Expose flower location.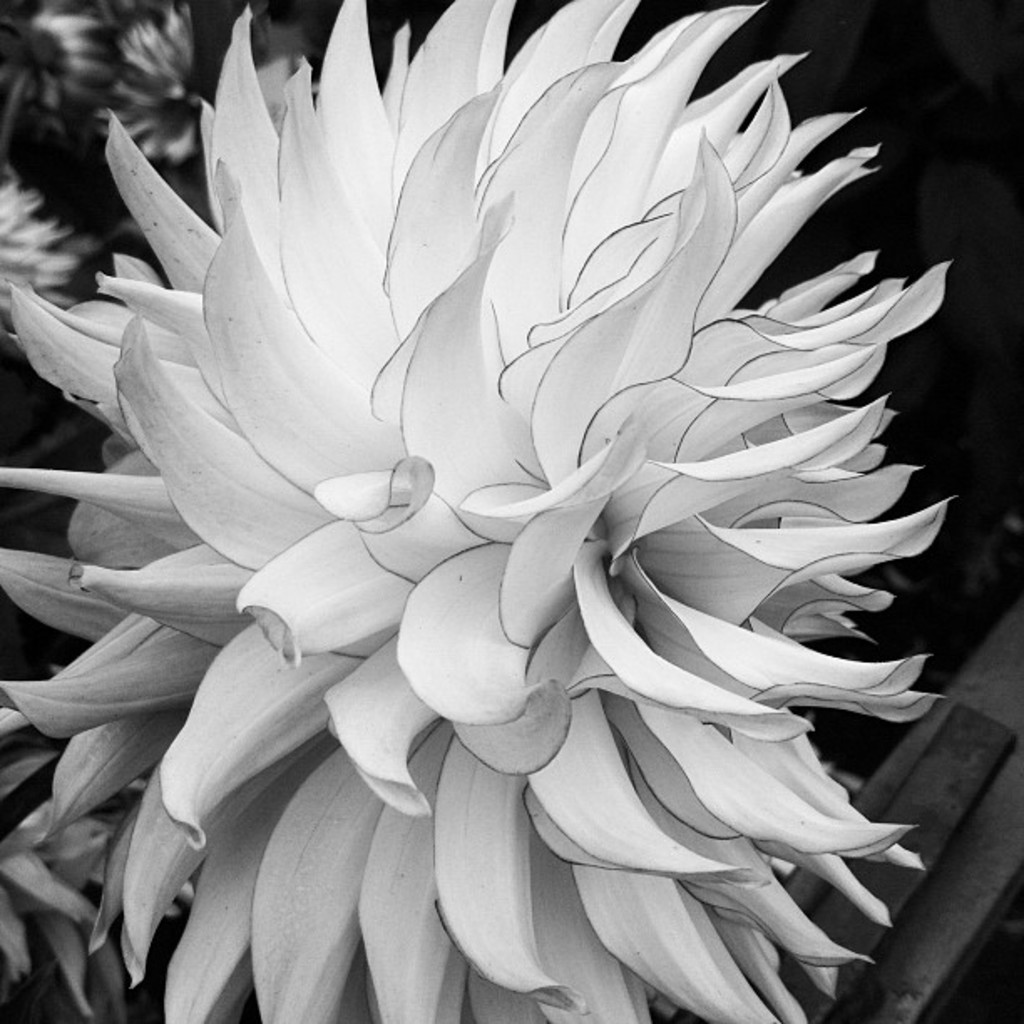
Exposed at pyautogui.locateOnScreen(0, 15, 937, 1022).
